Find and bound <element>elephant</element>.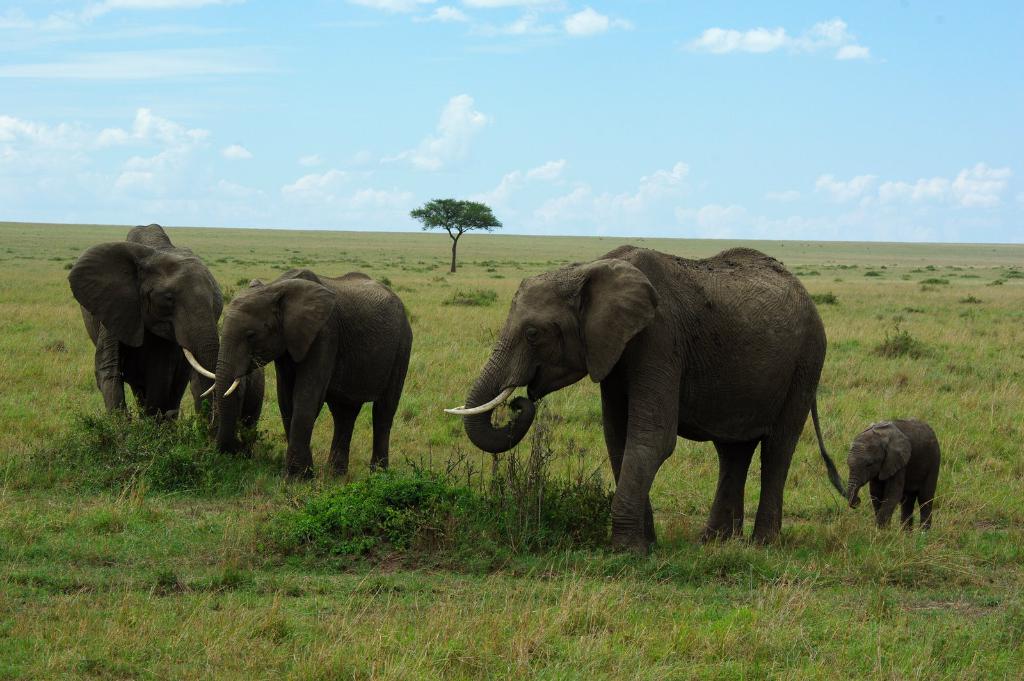
Bound: box(71, 223, 234, 440).
